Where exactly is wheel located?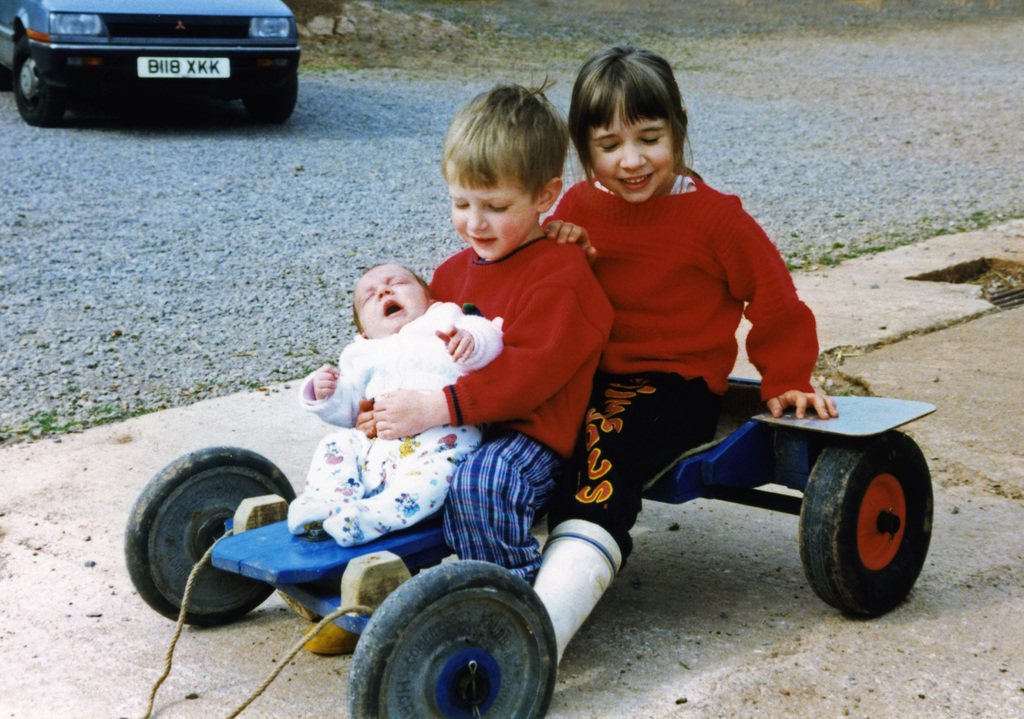
Its bounding box is 124/444/301/626.
